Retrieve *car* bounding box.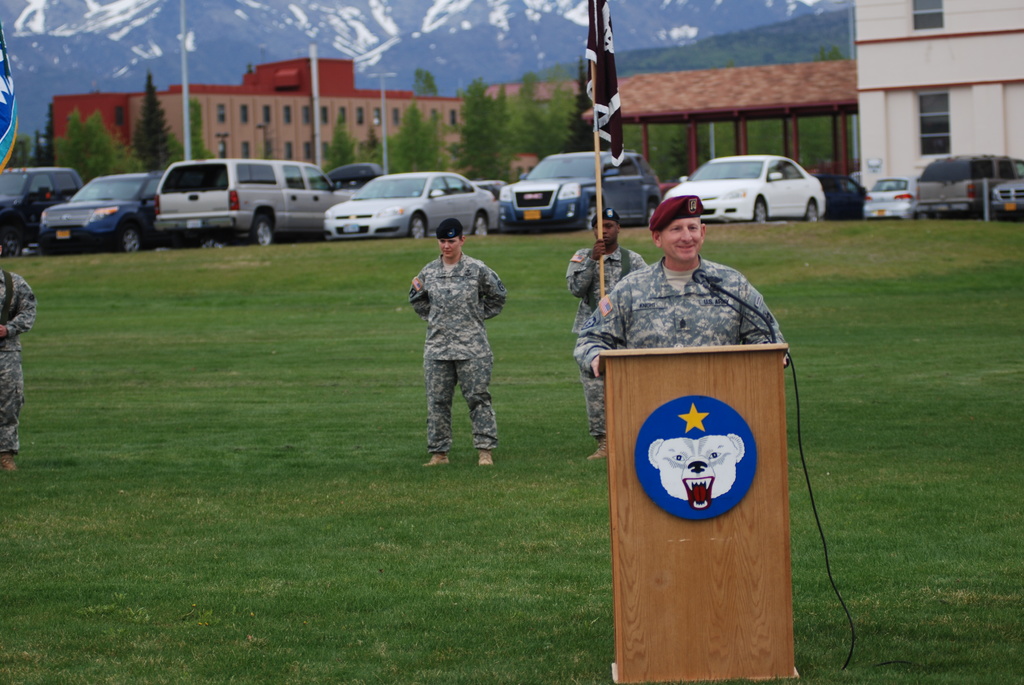
Bounding box: bbox(326, 161, 383, 194).
